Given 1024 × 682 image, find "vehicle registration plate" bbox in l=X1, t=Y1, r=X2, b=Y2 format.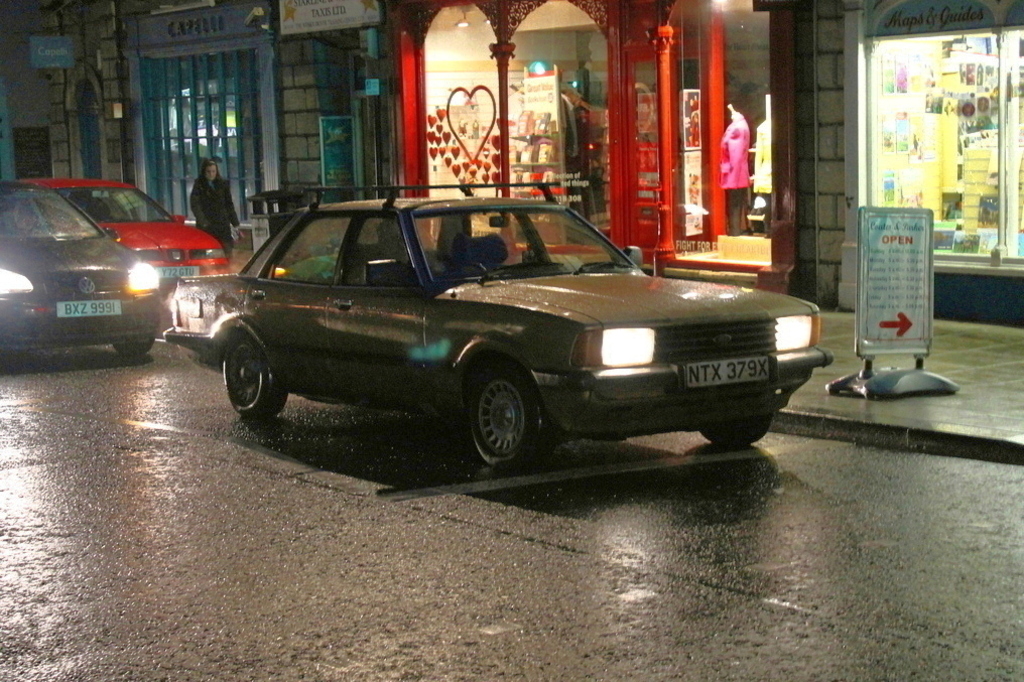
l=55, t=299, r=120, b=315.
